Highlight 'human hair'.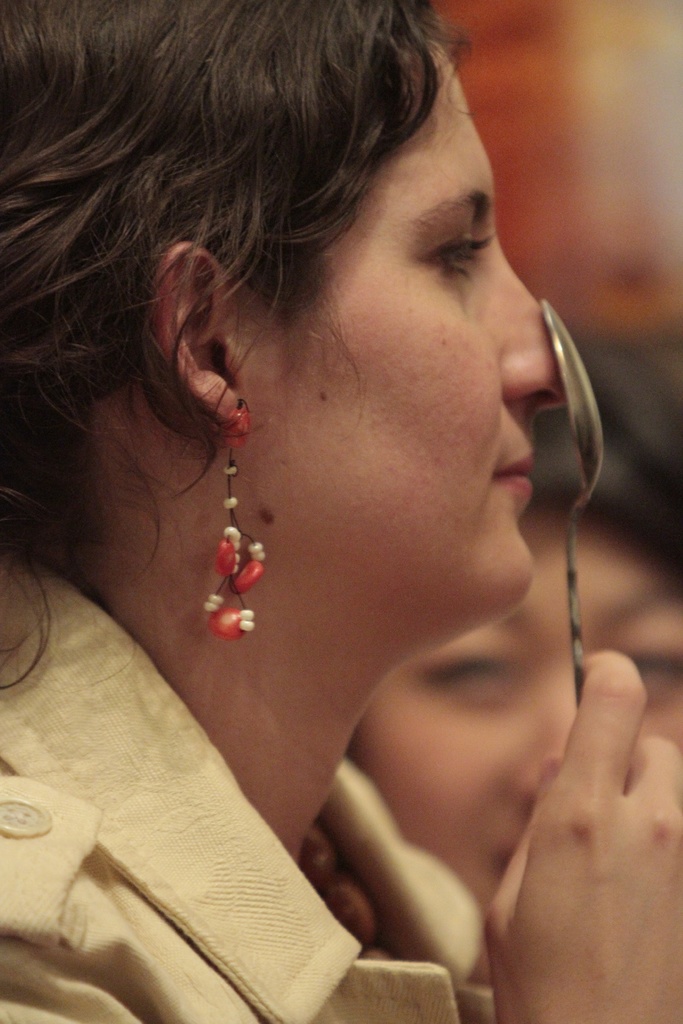
Highlighted region: left=509, top=314, right=682, bottom=608.
